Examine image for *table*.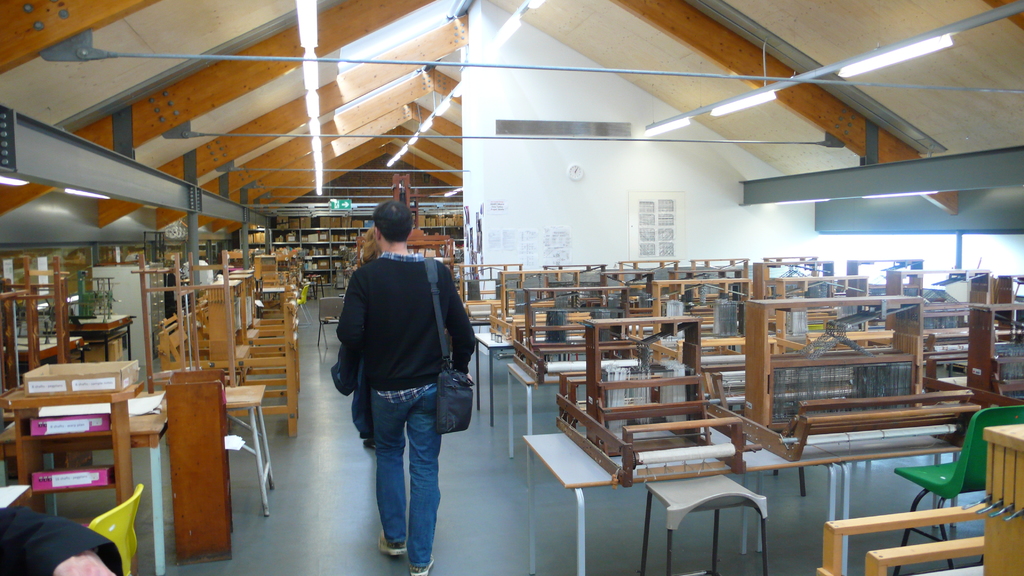
Examination result: (left=140, top=381, right=276, bottom=521).
